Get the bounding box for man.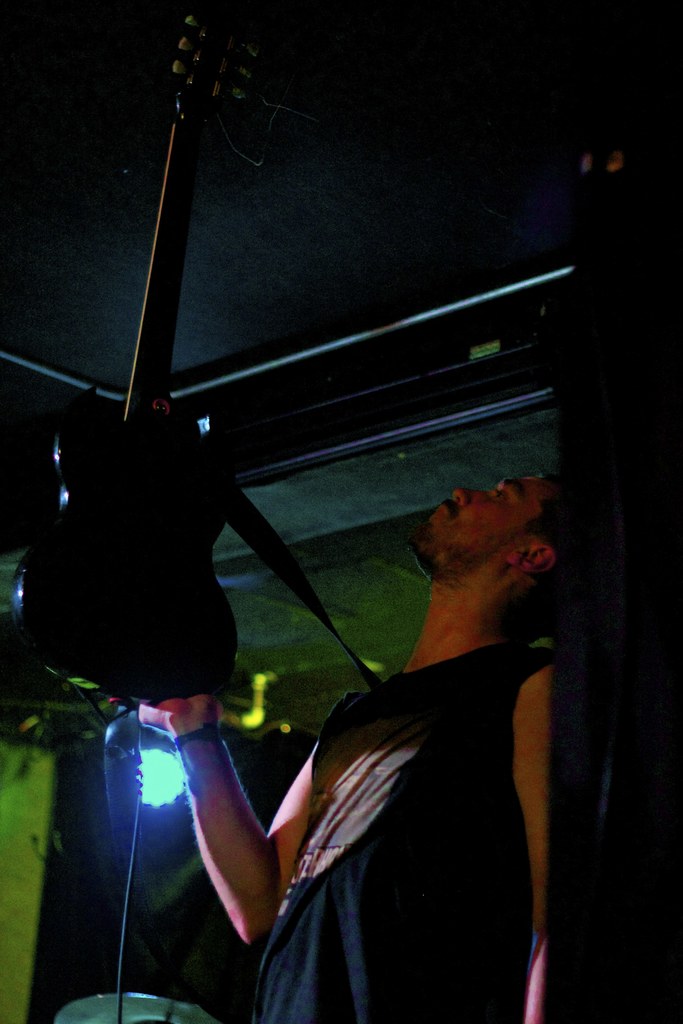
BBox(224, 406, 570, 993).
